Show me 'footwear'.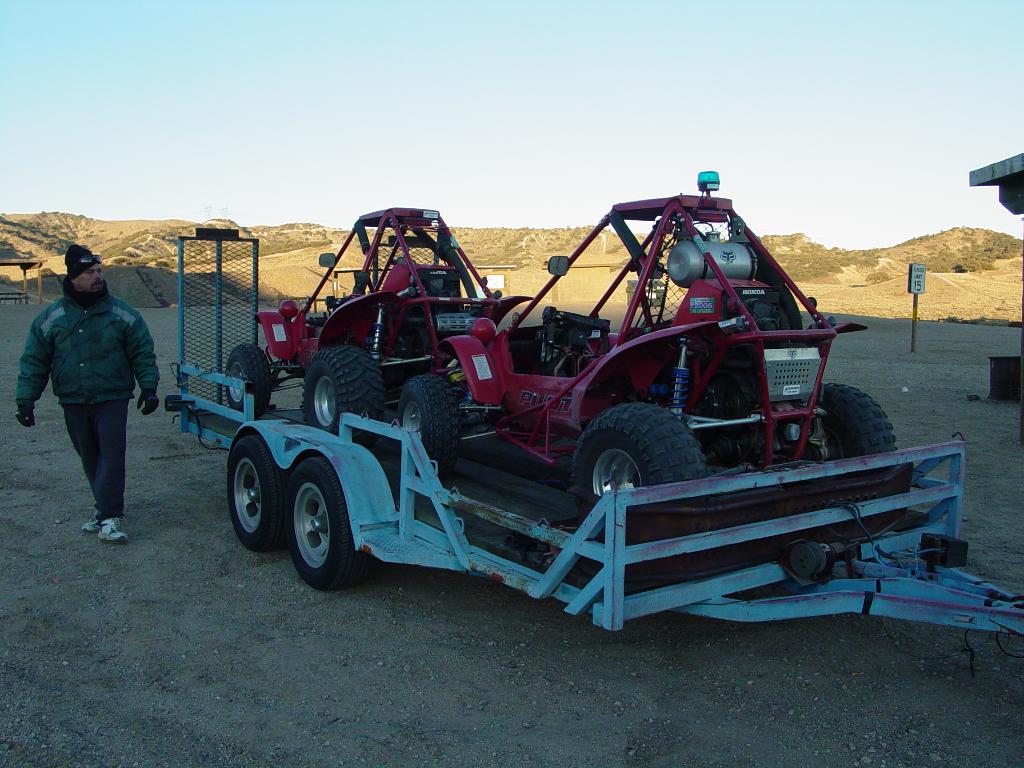
'footwear' is here: 95:514:127:547.
